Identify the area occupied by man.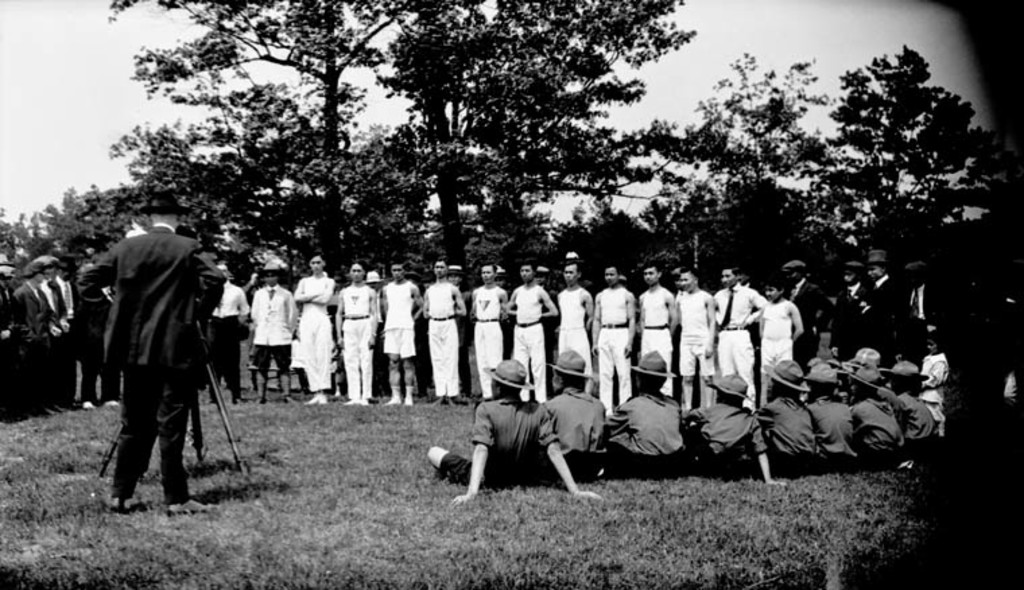
Area: pyautogui.locateOnScreen(38, 255, 70, 404).
